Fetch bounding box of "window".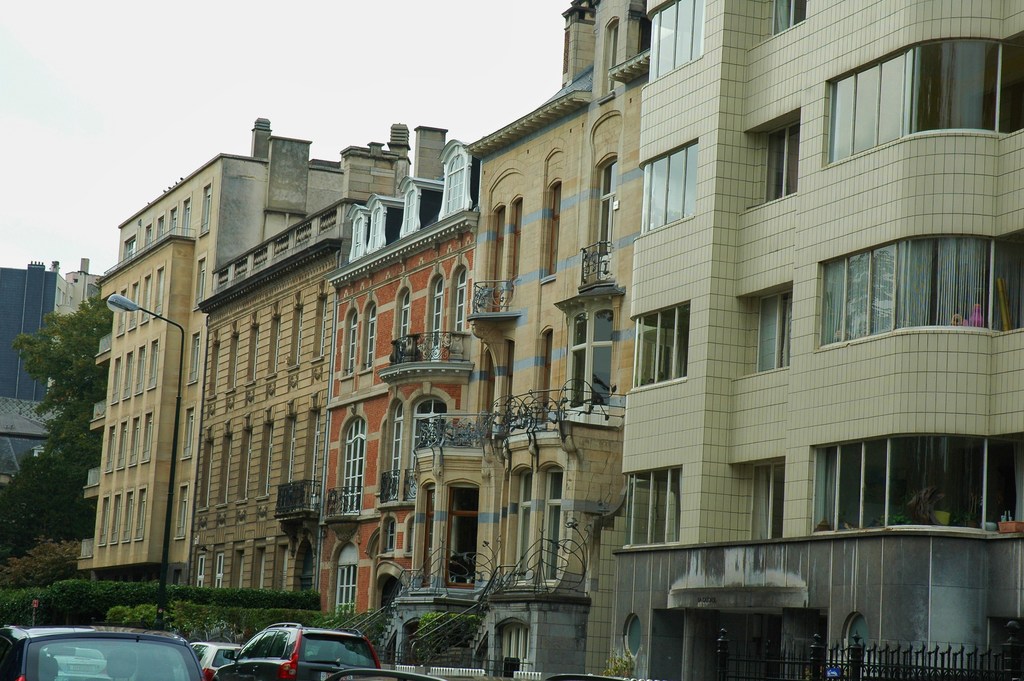
Bbox: 768:0:807:29.
